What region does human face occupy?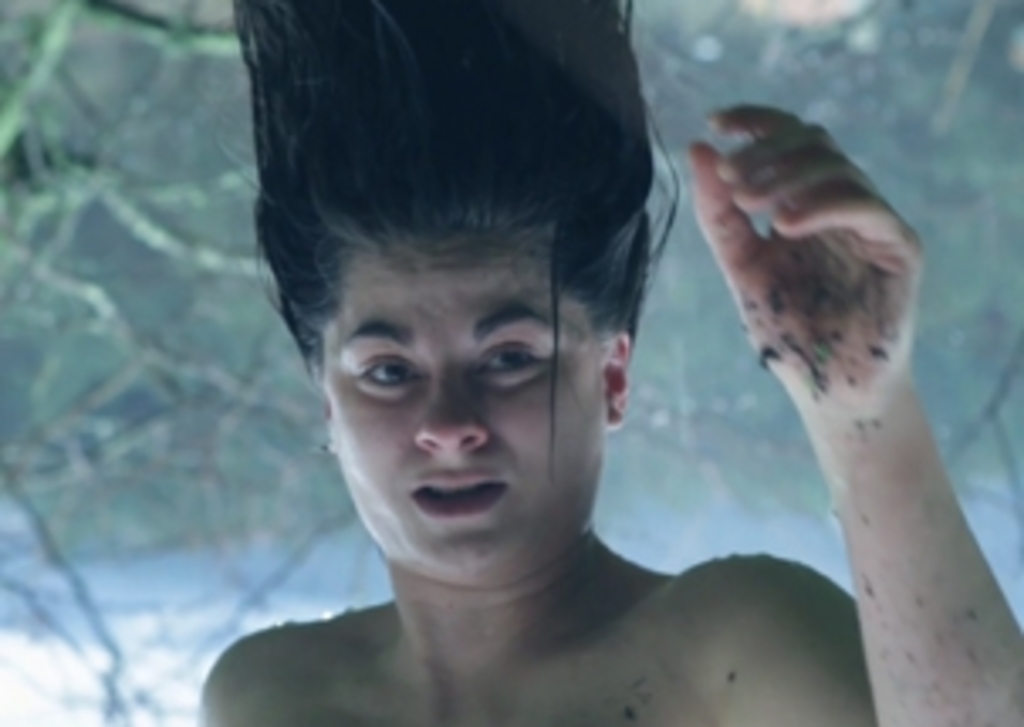
324 216 605 578.
